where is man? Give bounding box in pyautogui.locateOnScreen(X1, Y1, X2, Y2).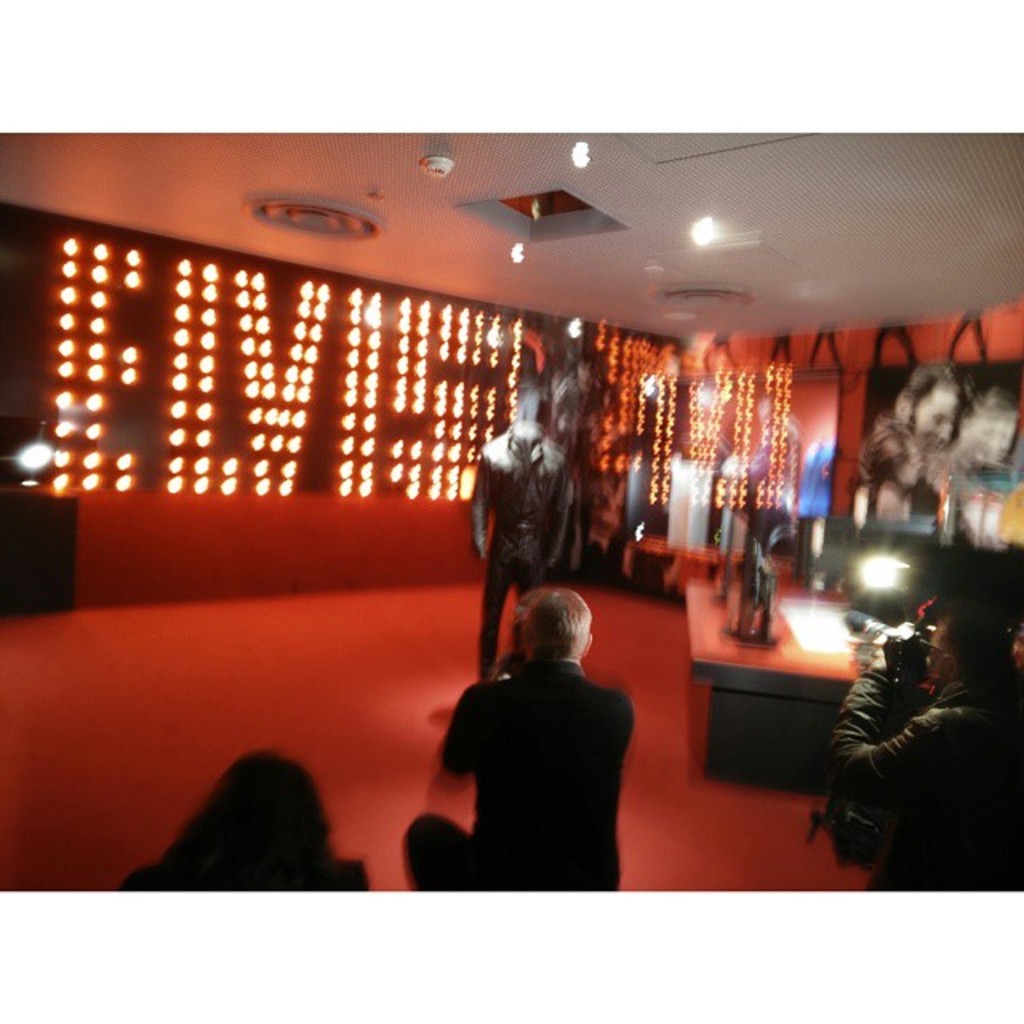
pyautogui.locateOnScreen(416, 566, 664, 909).
